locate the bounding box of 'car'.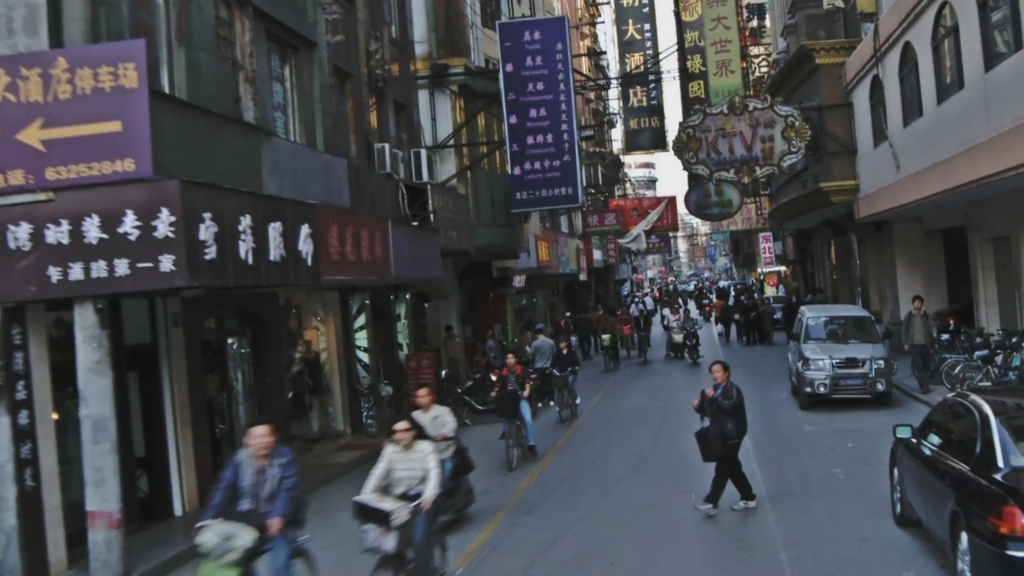
Bounding box: 889:381:1023:575.
